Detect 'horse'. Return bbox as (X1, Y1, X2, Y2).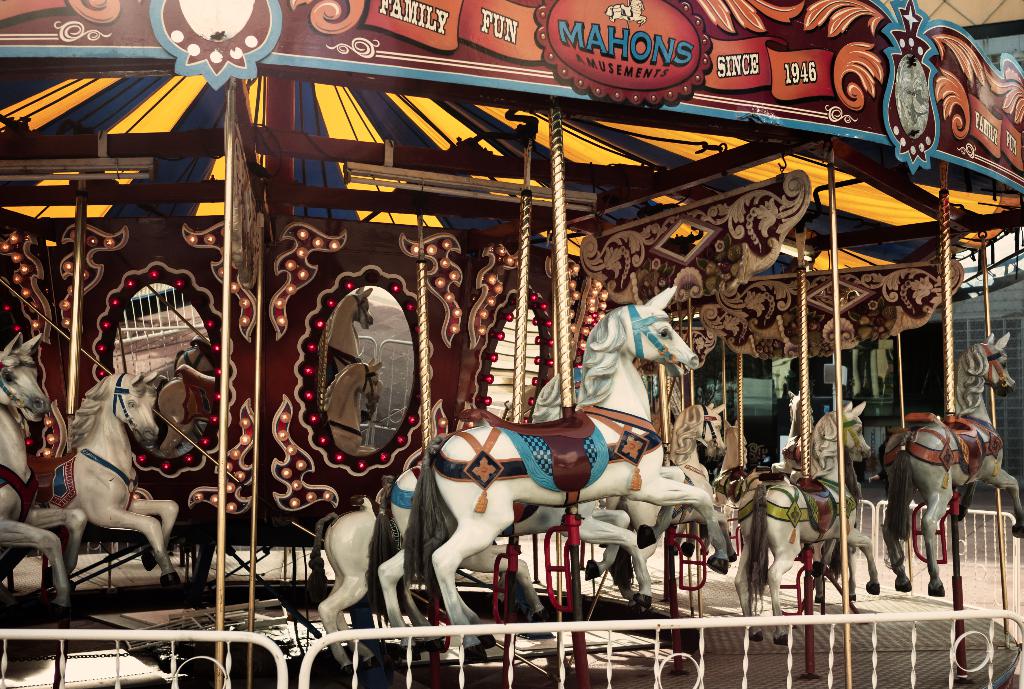
(0, 333, 87, 623).
